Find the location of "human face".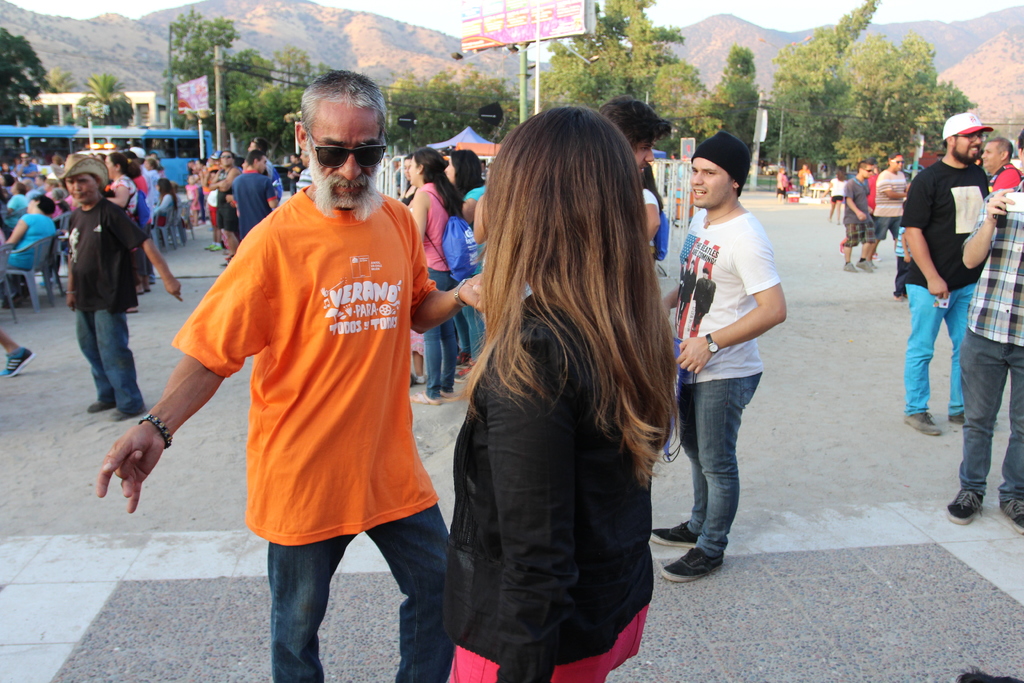
Location: <region>410, 155, 422, 184</region>.
